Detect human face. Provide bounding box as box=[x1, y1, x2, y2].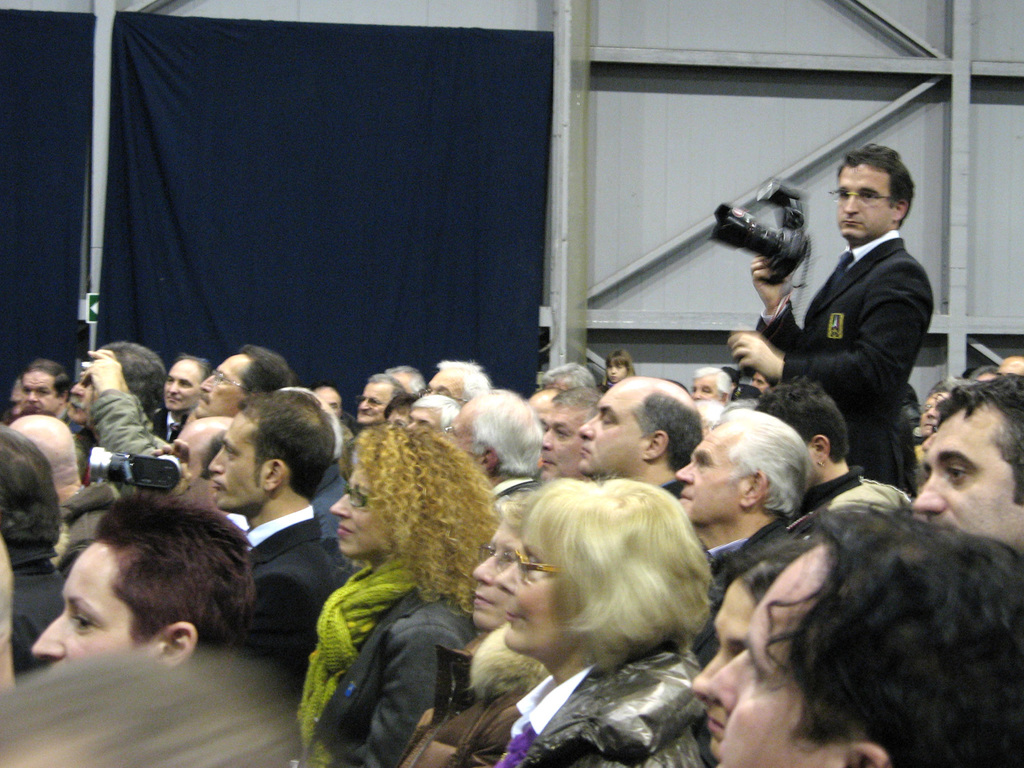
box=[165, 359, 197, 417].
